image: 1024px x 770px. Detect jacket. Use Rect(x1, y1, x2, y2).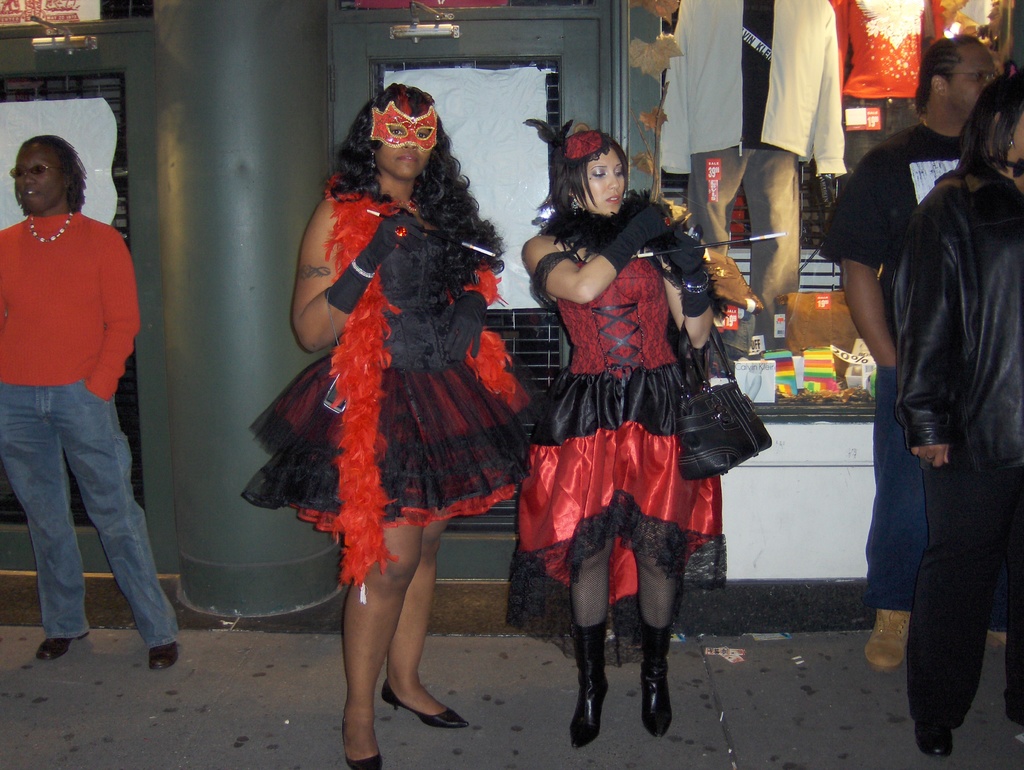
Rect(895, 161, 1023, 471).
